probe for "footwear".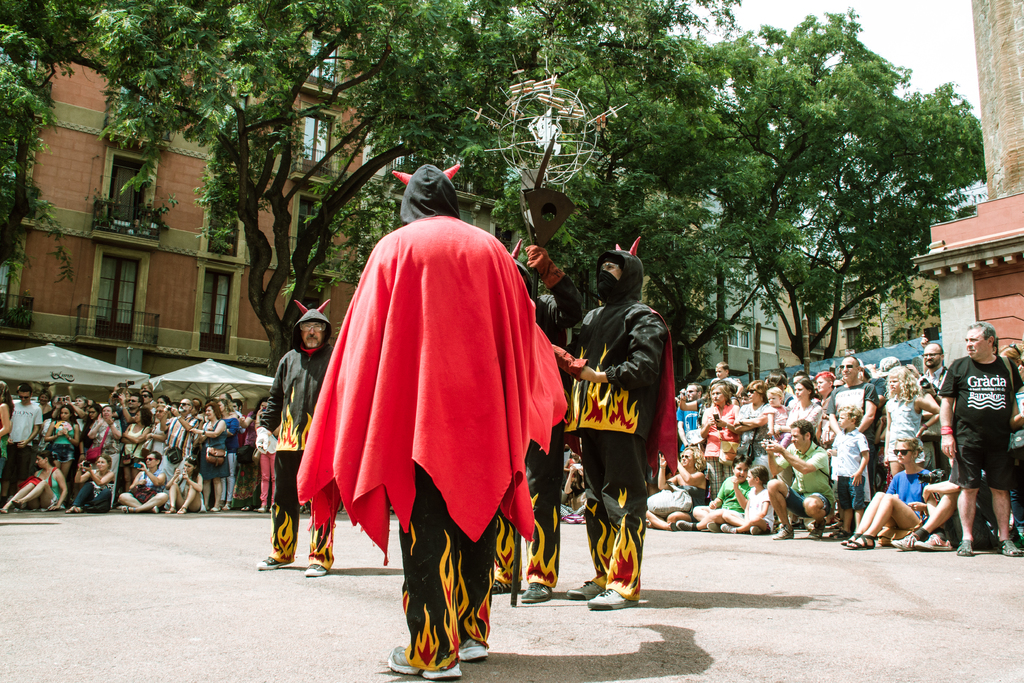
Probe result: region(303, 563, 326, 581).
